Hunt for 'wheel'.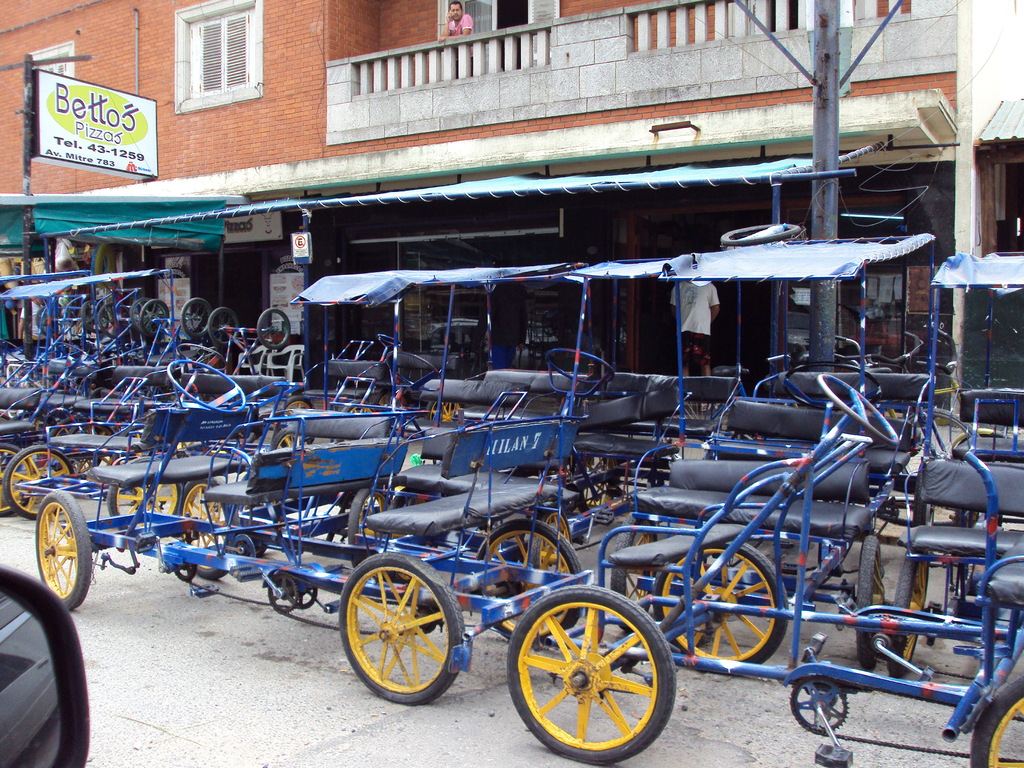
Hunted down at 479/520/580/636.
